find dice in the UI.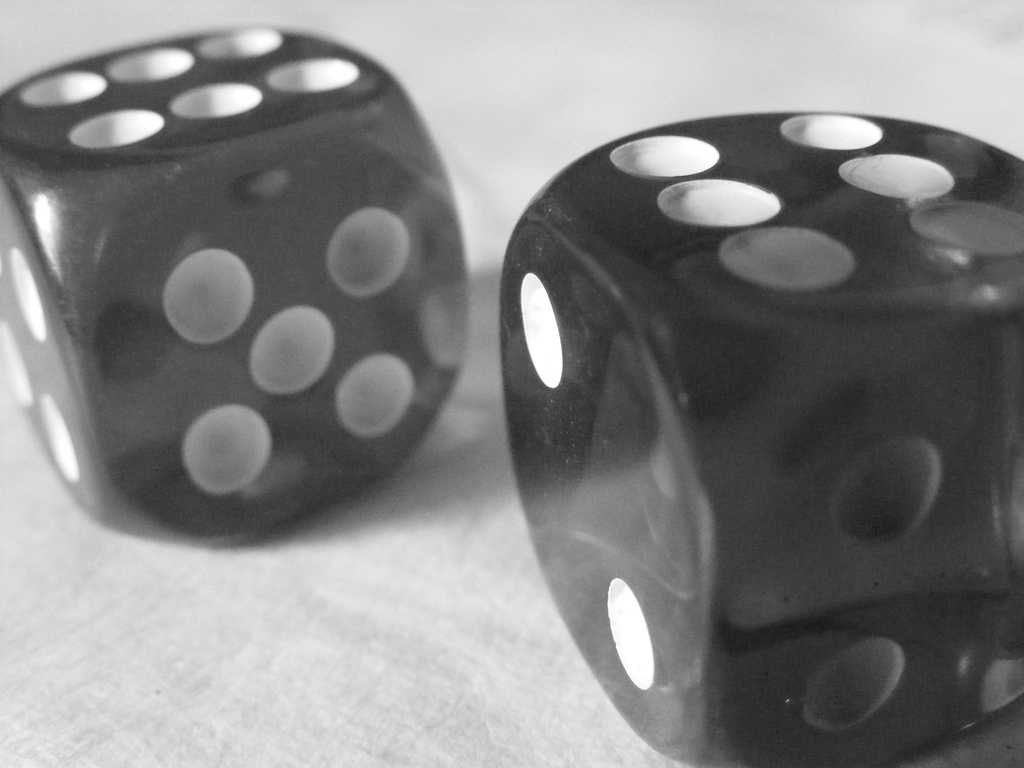
UI element at crop(0, 19, 468, 545).
